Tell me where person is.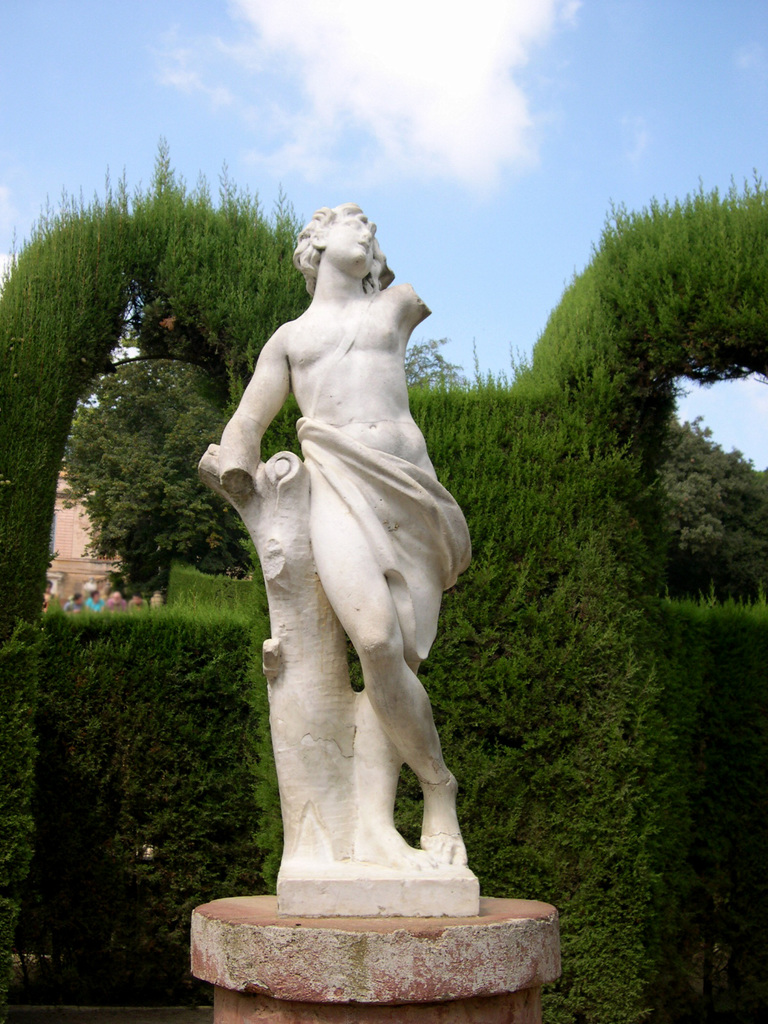
person is at <region>216, 199, 479, 869</region>.
